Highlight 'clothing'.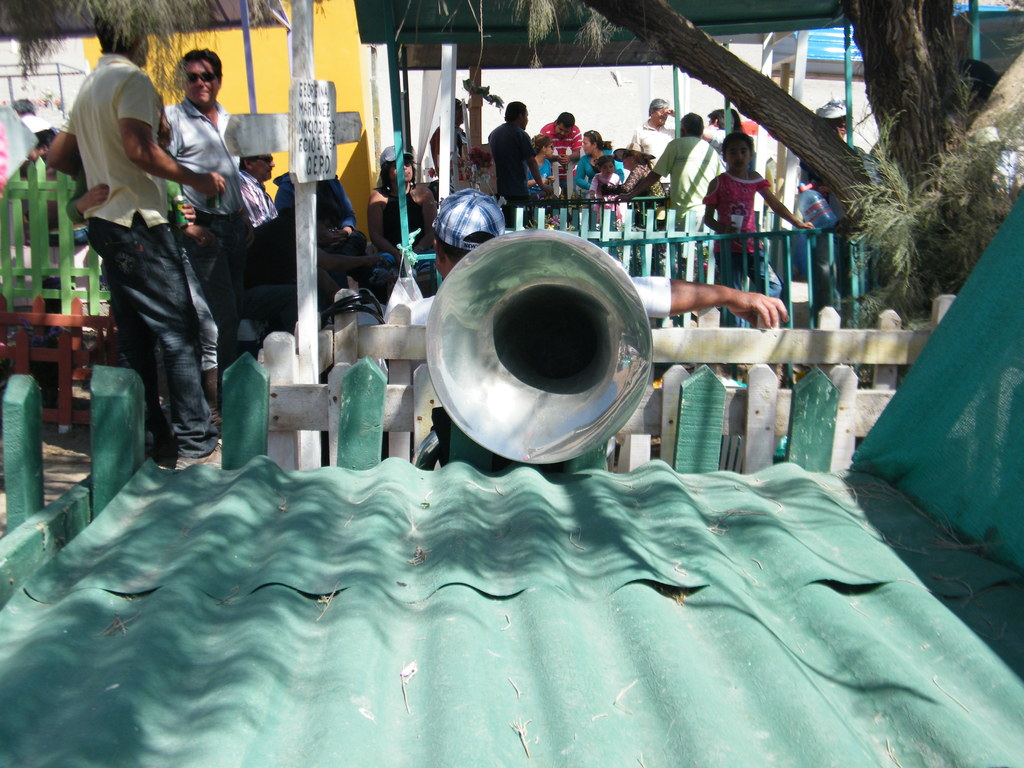
Highlighted region: x1=704 y1=161 x2=785 y2=308.
